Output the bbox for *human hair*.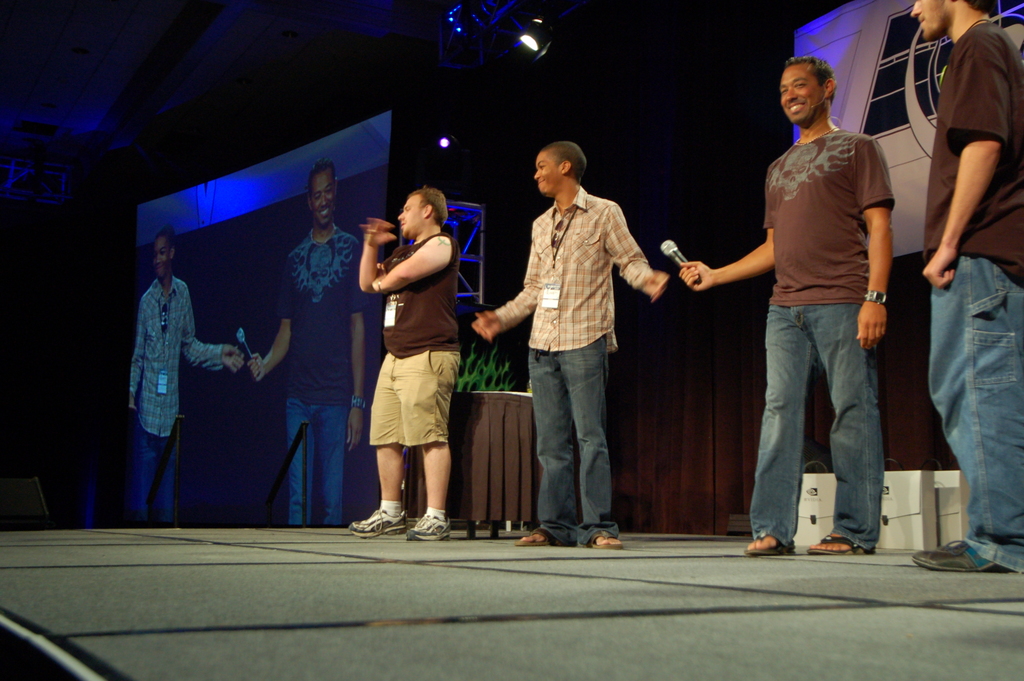
<region>150, 222, 177, 261</region>.
